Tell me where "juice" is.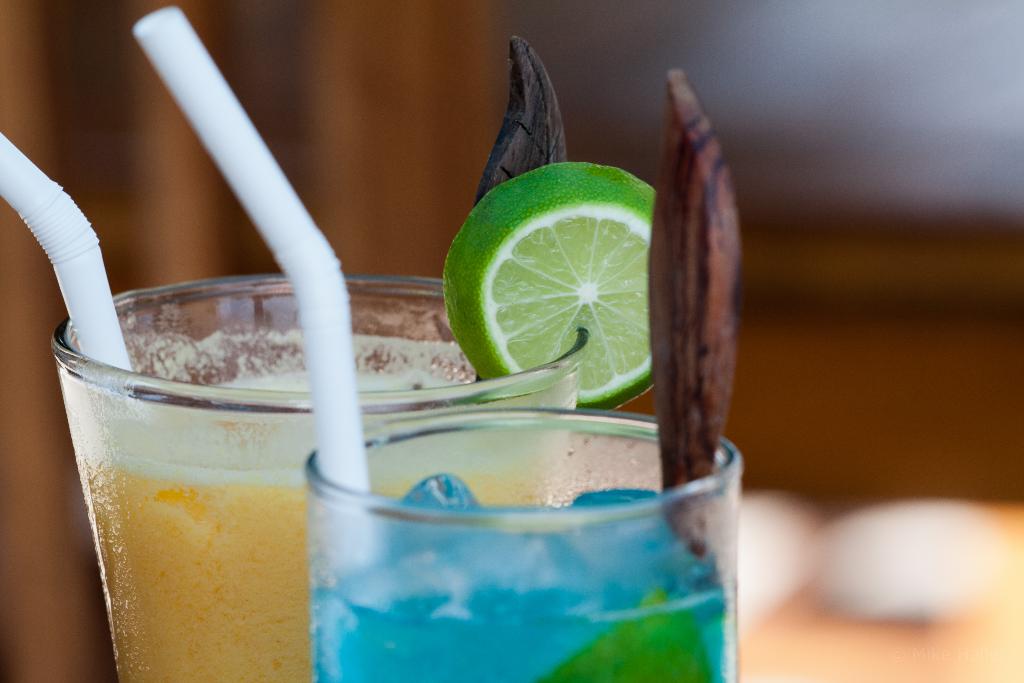
"juice" is at box(70, 362, 569, 682).
